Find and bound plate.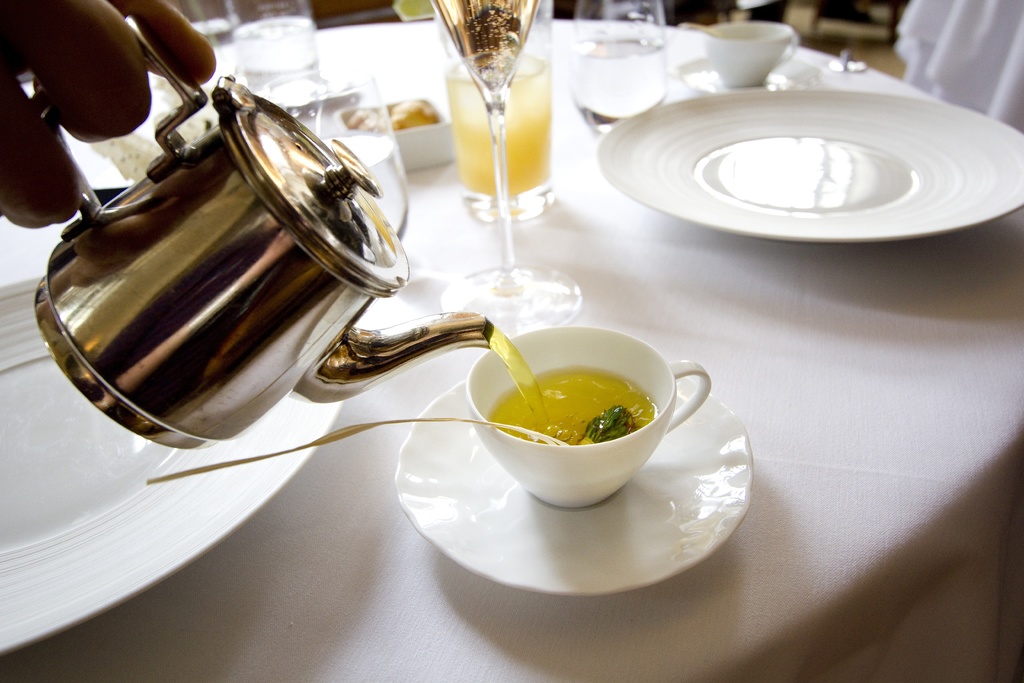
Bound: [0,273,345,652].
